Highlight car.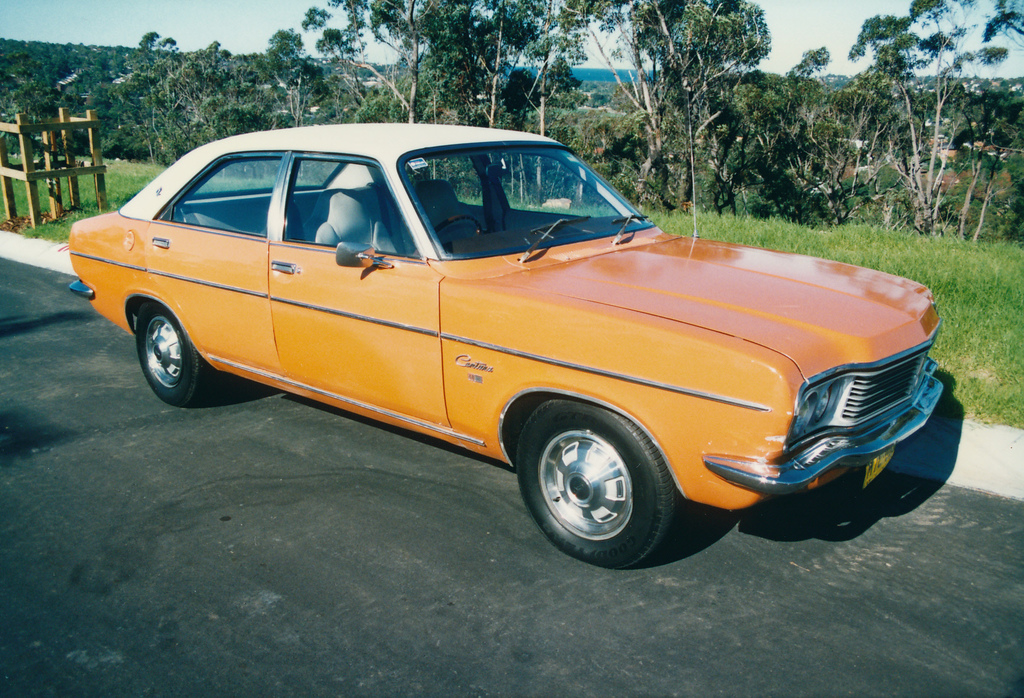
Highlighted region: bbox=(77, 132, 947, 569).
